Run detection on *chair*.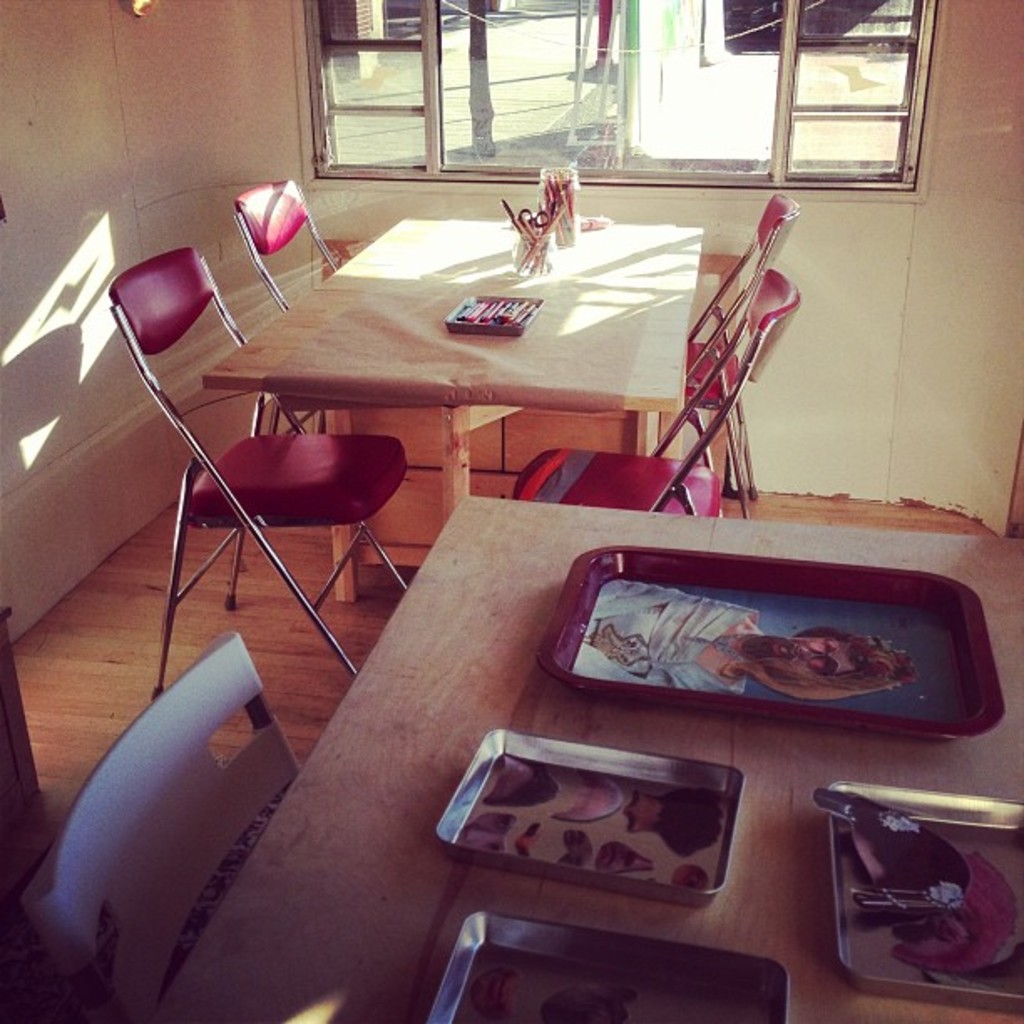
Result: [678, 194, 800, 520].
